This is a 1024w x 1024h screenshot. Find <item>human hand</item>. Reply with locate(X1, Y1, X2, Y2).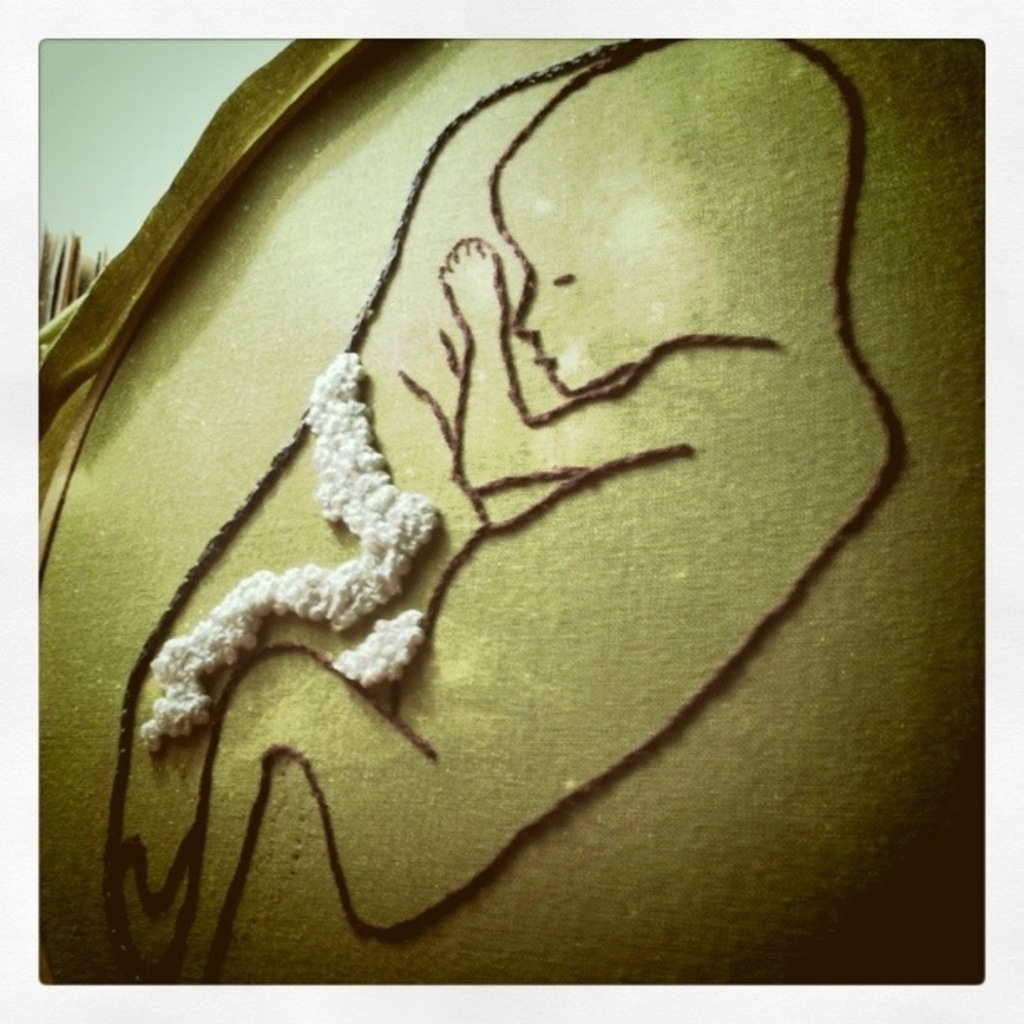
locate(442, 238, 502, 315).
